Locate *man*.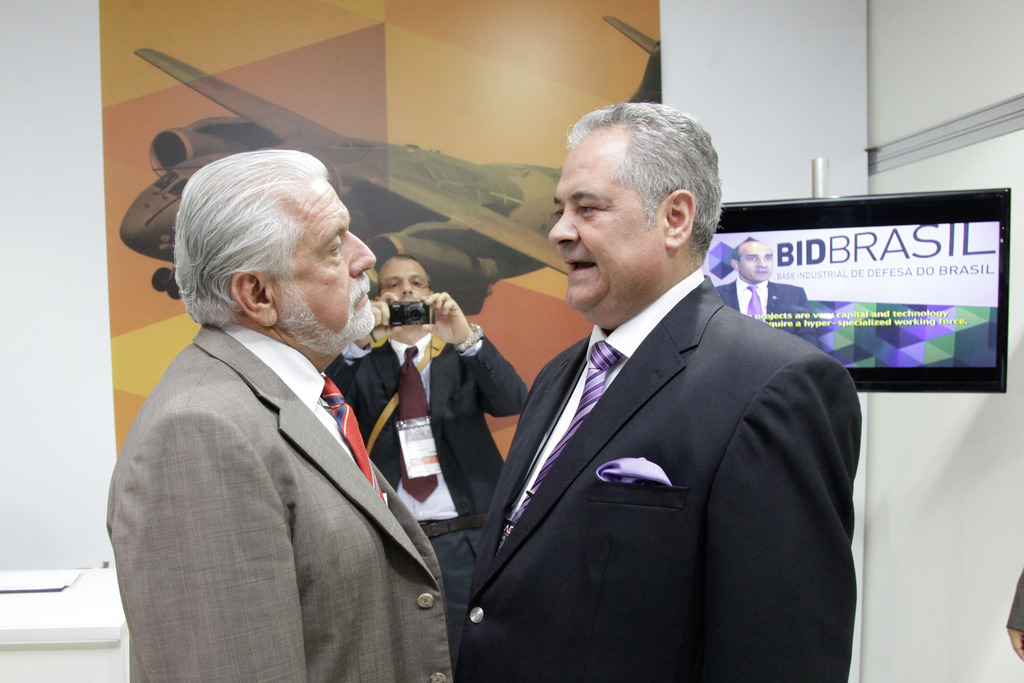
Bounding box: BBox(698, 226, 832, 362).
